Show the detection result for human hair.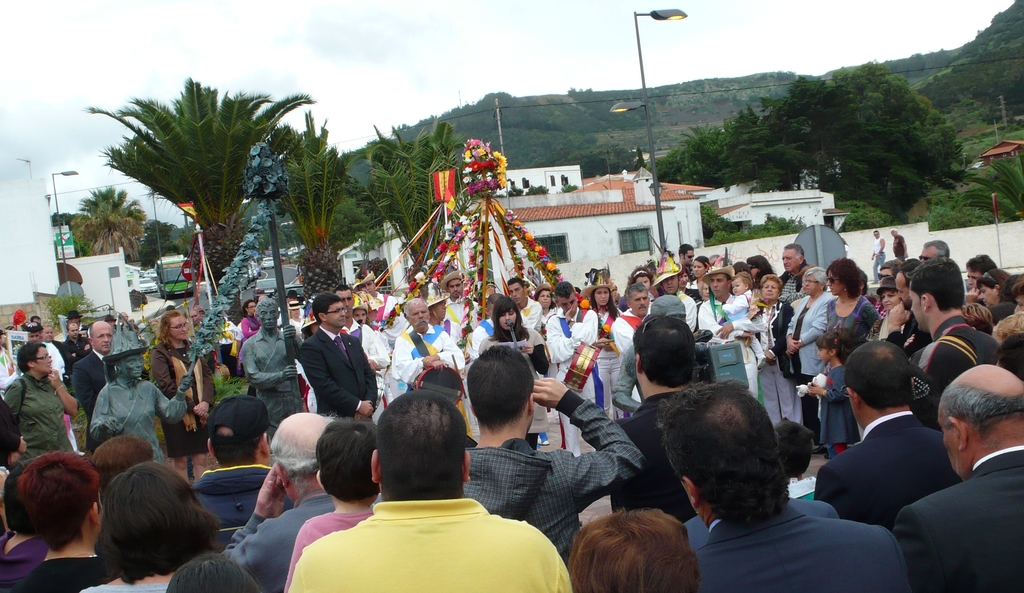
588:294:619:320.
